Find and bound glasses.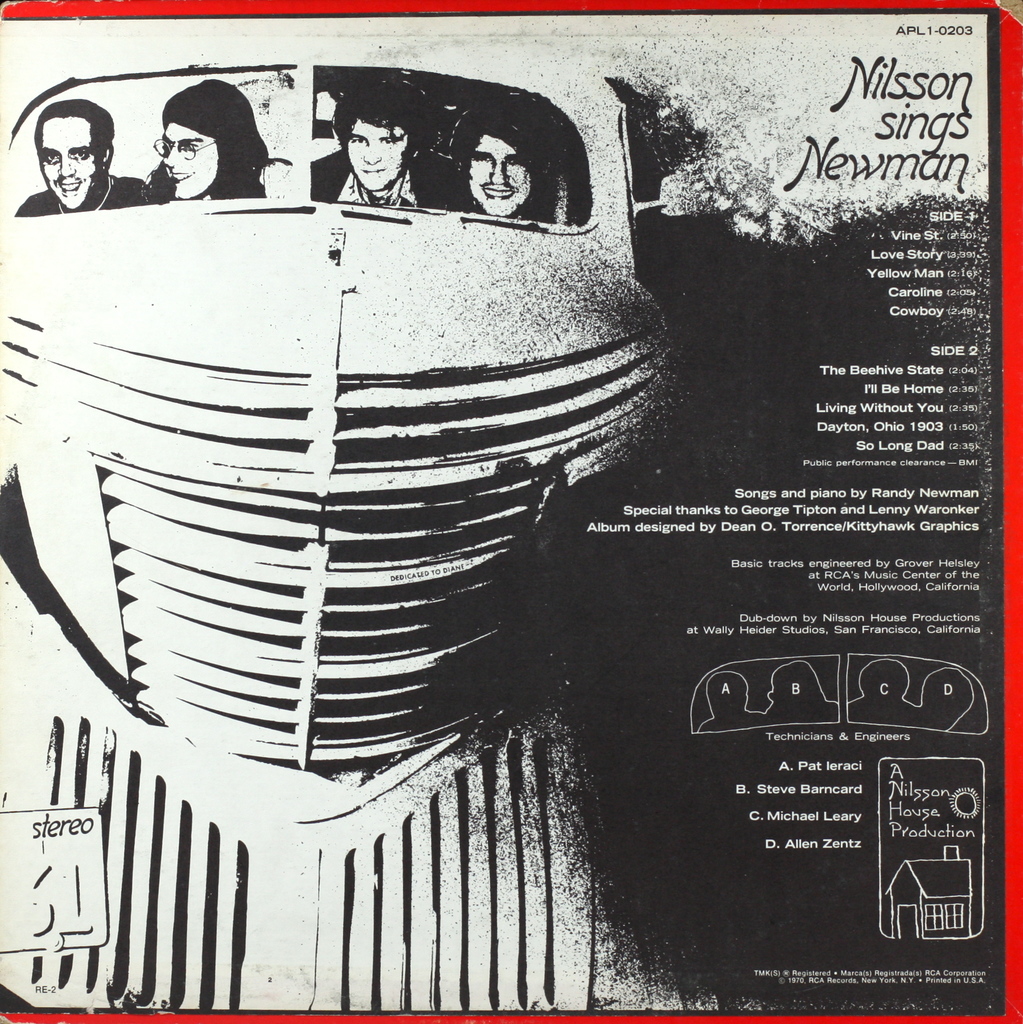
Bound: select_region(158, 134, 224, 161).
